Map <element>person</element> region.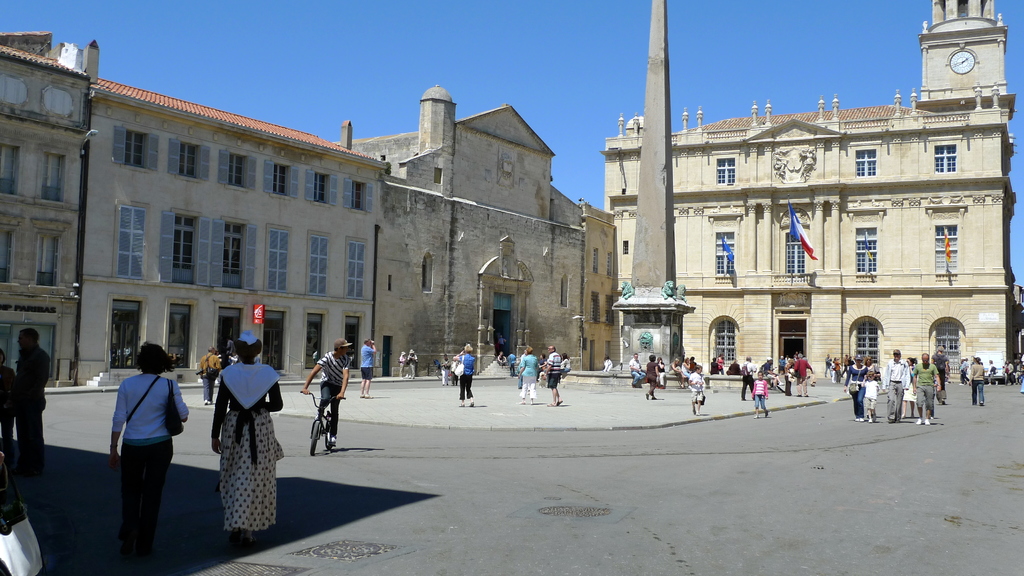
Mapped to l=452, t=342, r=476, b=409.
